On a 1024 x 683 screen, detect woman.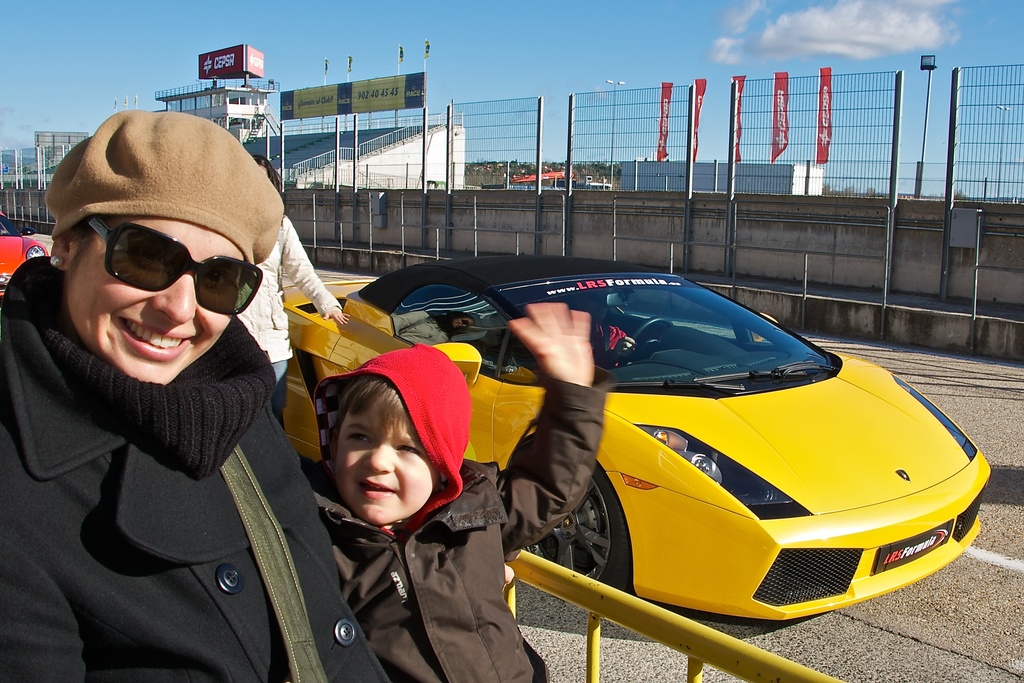
3:120:330:643.
